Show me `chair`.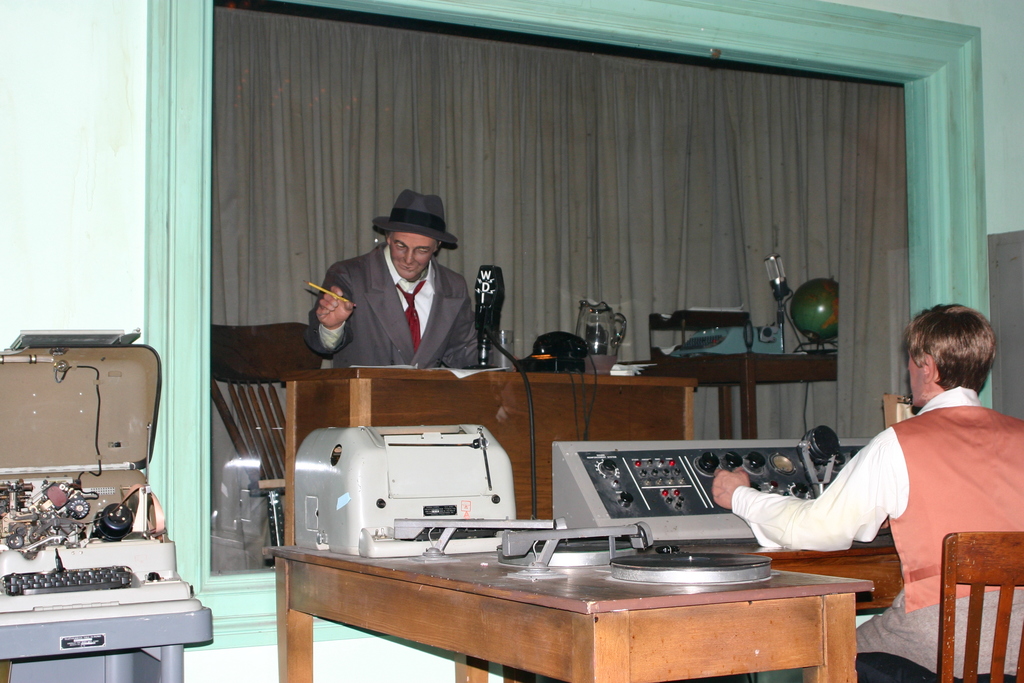
`chair` is here: 929/524/1023/682.
